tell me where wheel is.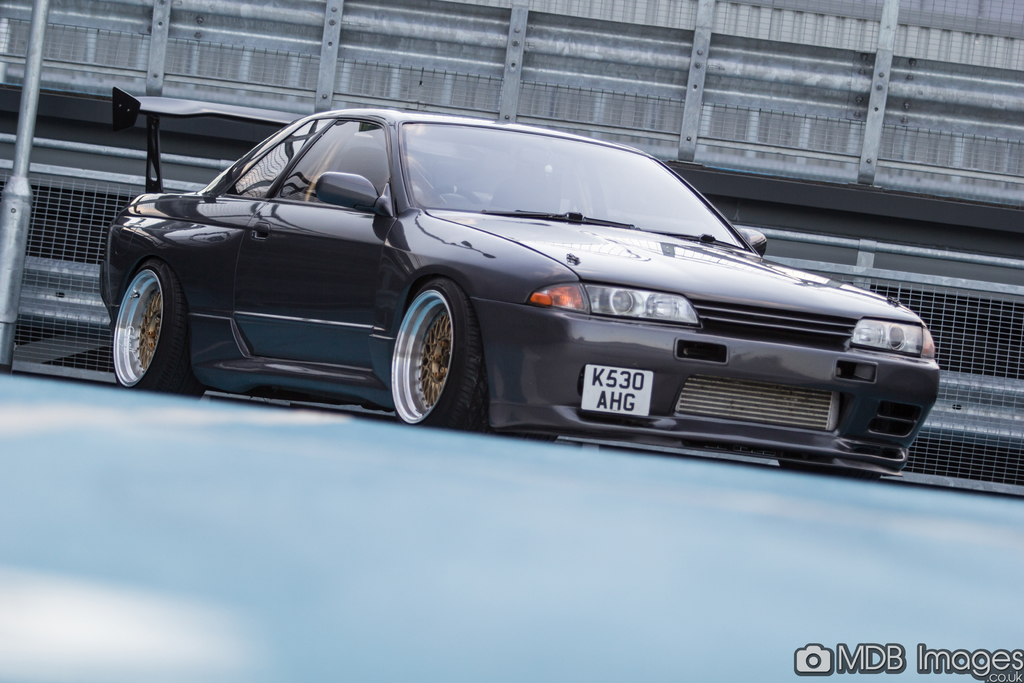
wheel is at 109/267/199/399.
